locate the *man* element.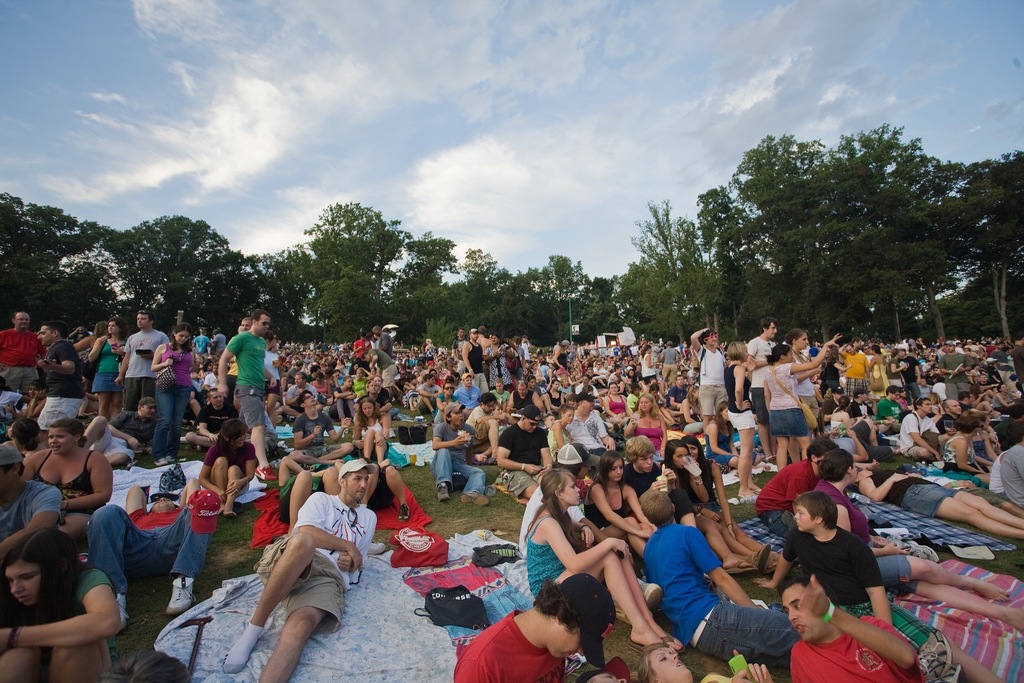
Element bbox: pyautogui.locateOnScreen(235, 404, 278, 464).
